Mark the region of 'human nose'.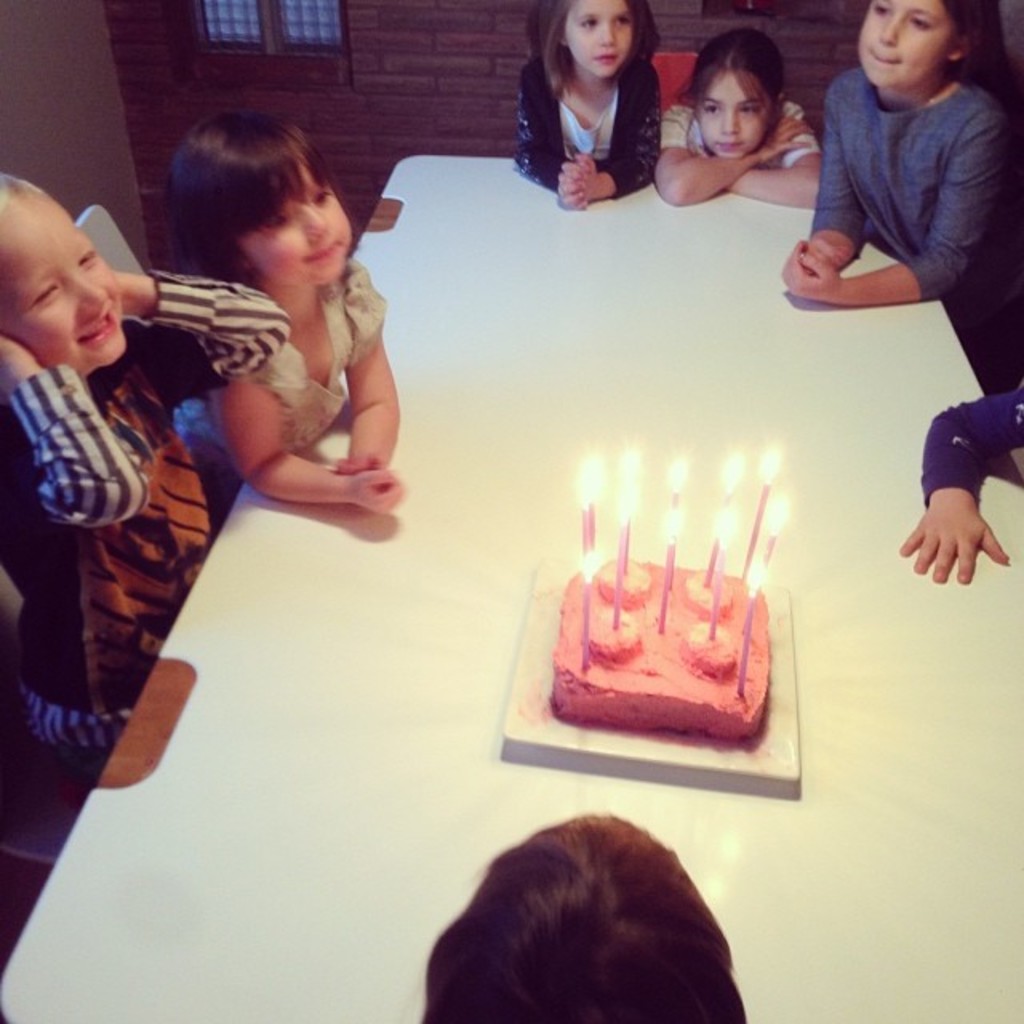
Region: bbox=[875, 11, 896, 43].
